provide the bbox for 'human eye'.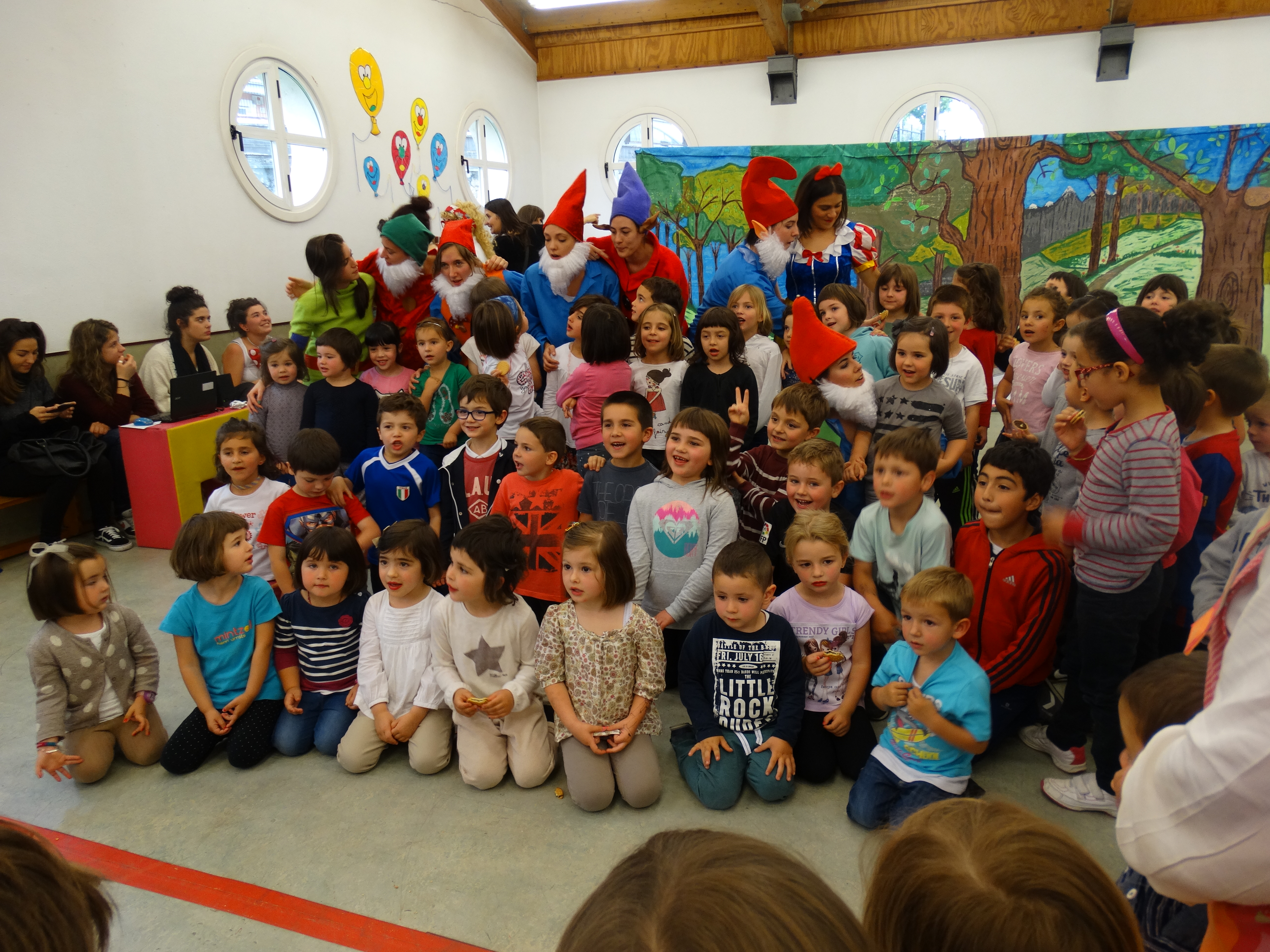
(left=20, top=142, right=24, bottom=144).
